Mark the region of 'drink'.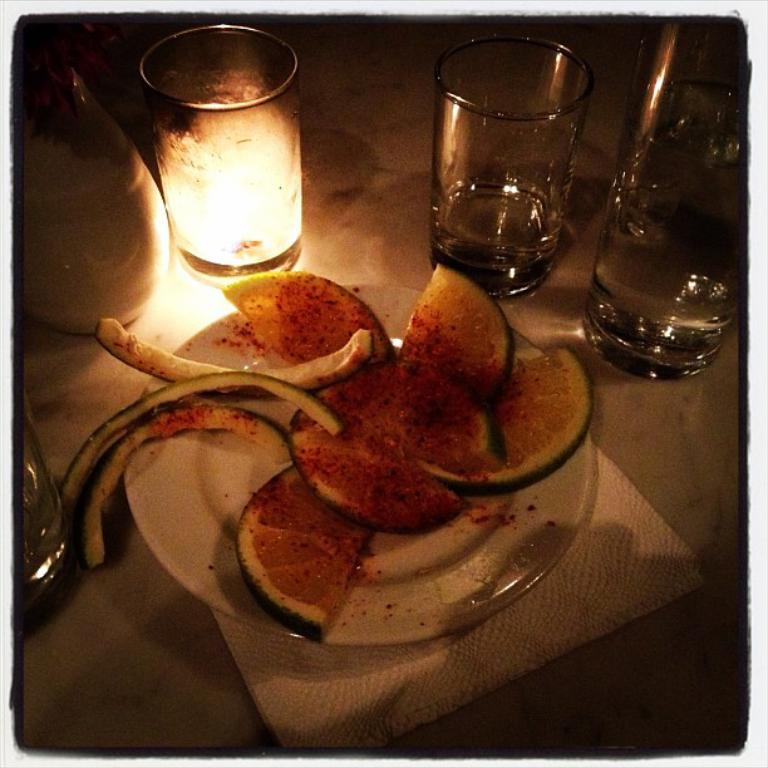
Region: region(584, 183, 734, 394).
